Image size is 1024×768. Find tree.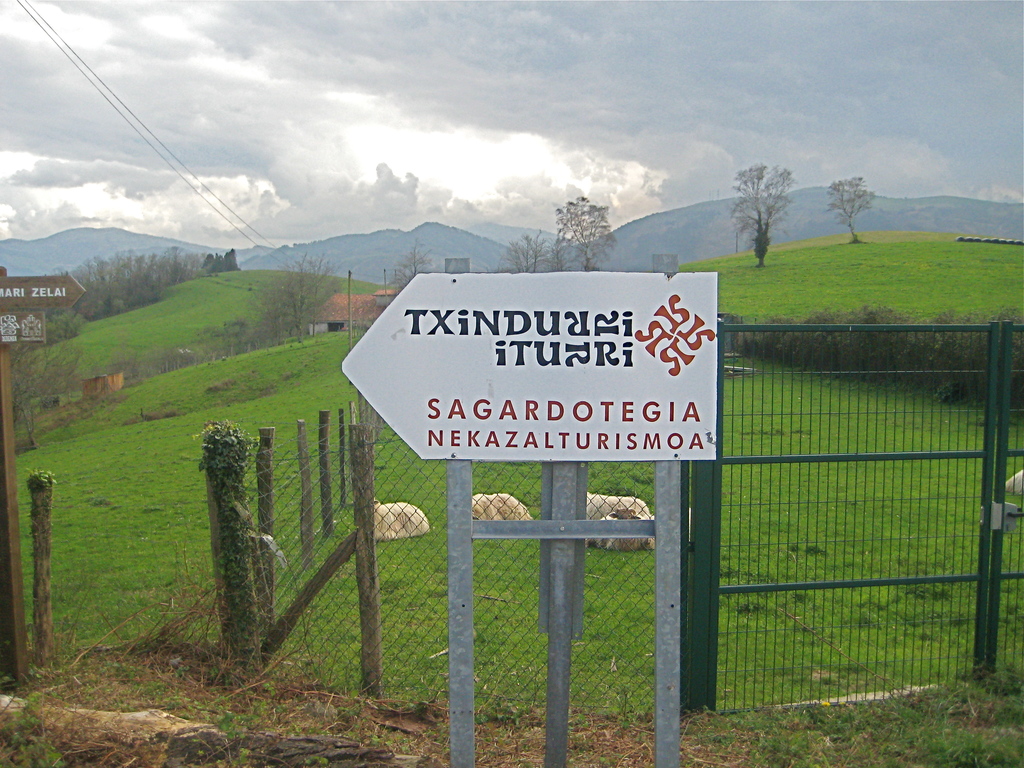
l=500, t=226, r=567, b=274.
